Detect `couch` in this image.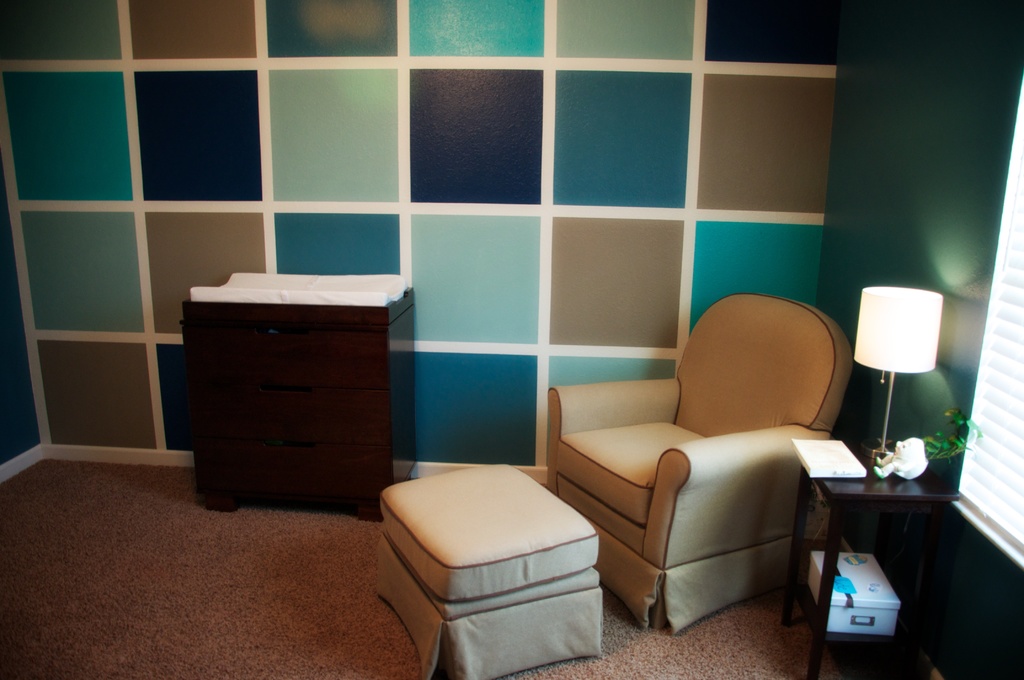
Detection: box=[523, 331, 913, 618].
